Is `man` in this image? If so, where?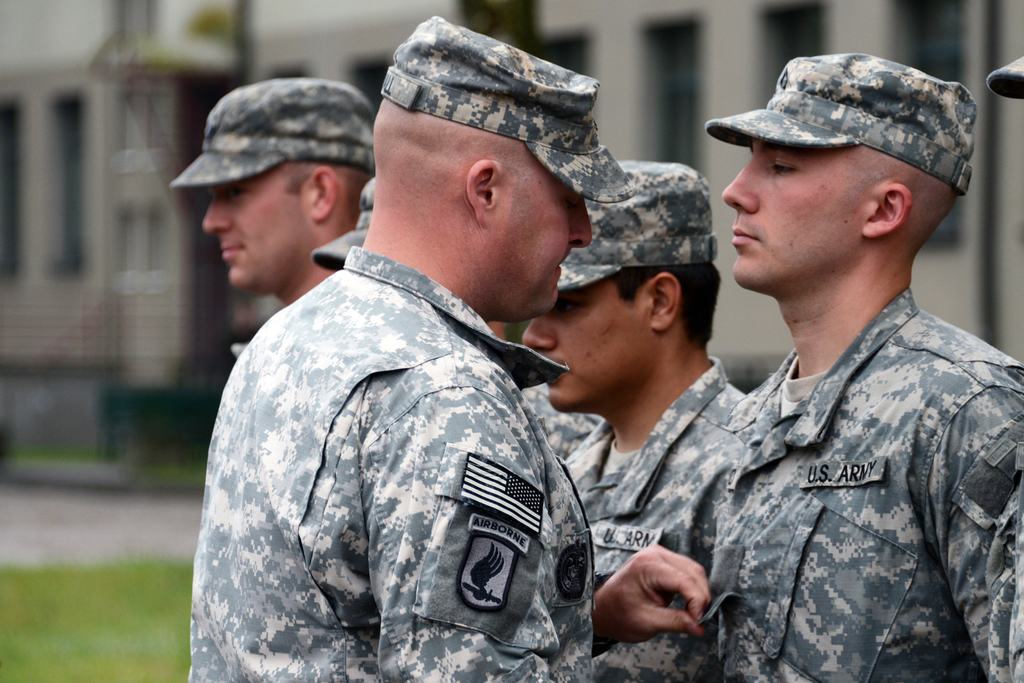
Yes, at (692,52,1023,682).
